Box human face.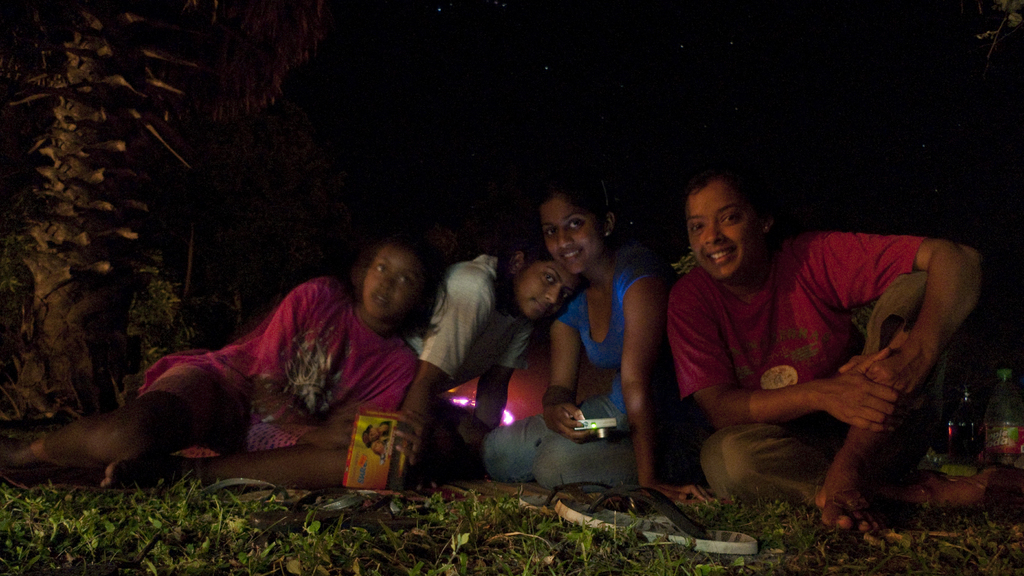
[x1=689, y1=188, x2=759, y2=280].
